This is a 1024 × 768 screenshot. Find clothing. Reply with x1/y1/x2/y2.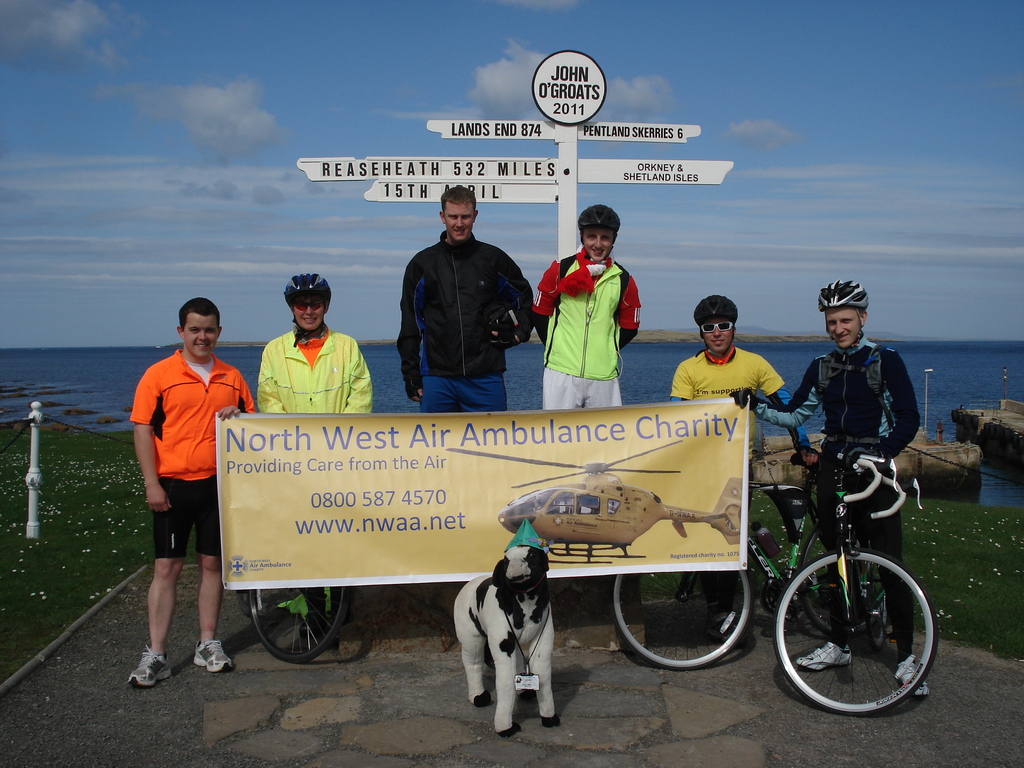
400/237/540/415.
